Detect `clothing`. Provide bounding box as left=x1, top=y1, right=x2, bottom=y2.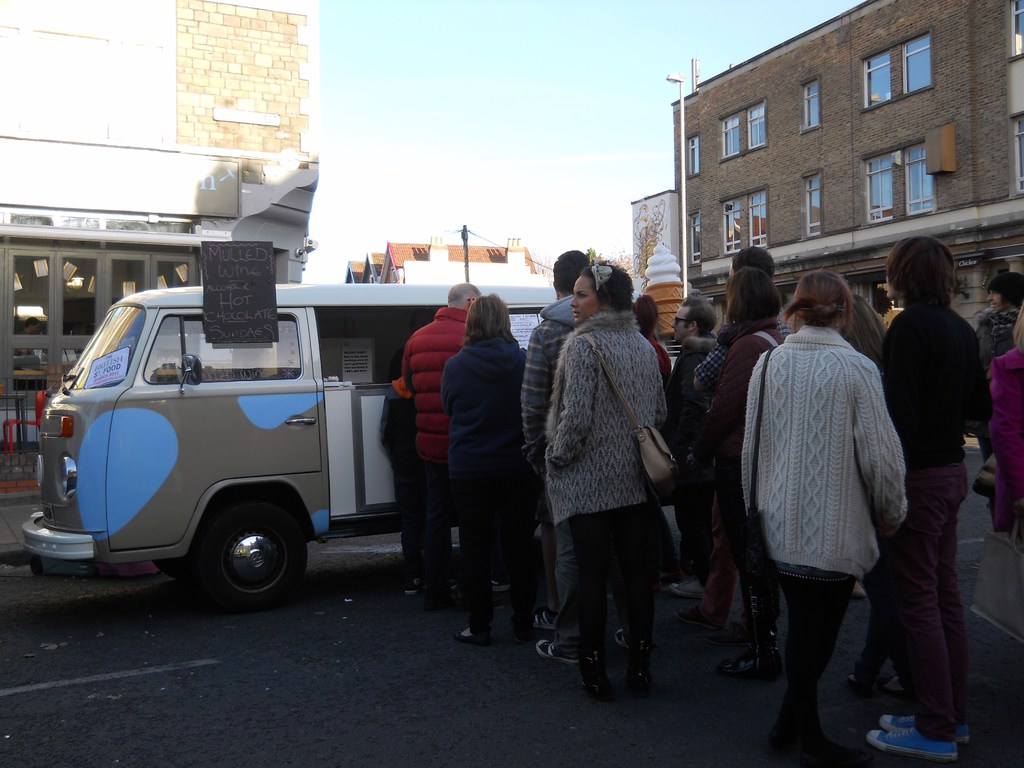
left=519, top=294, right=579, bottom=653.
